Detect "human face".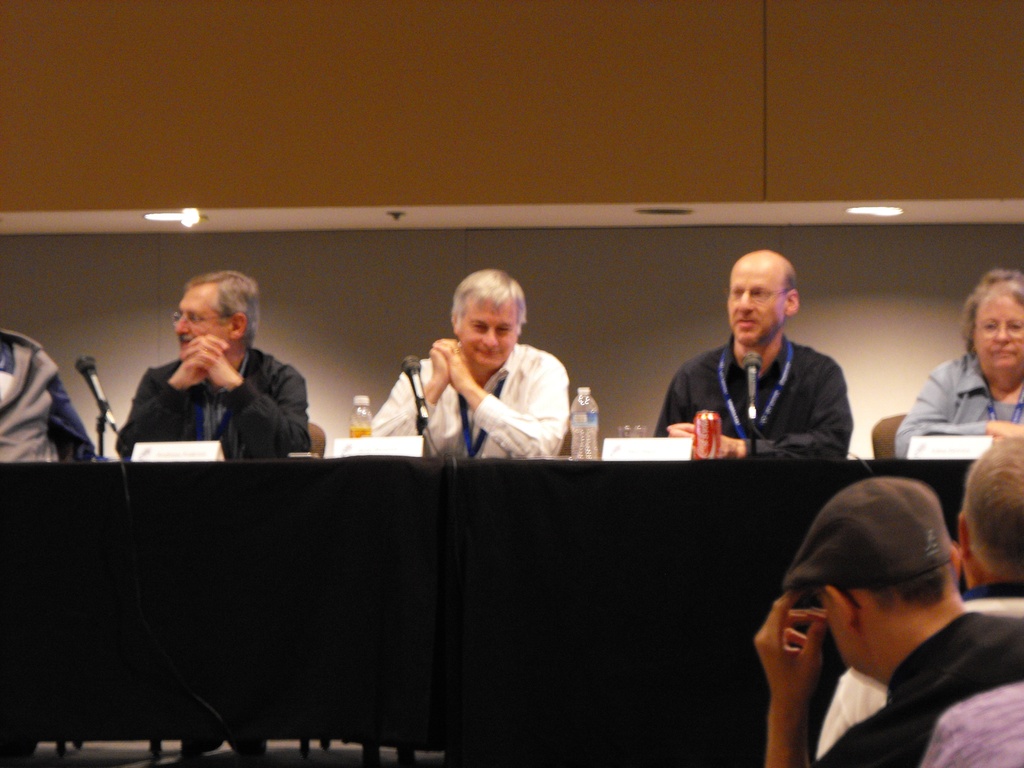
Detected at (175, 287, 230, 356).
